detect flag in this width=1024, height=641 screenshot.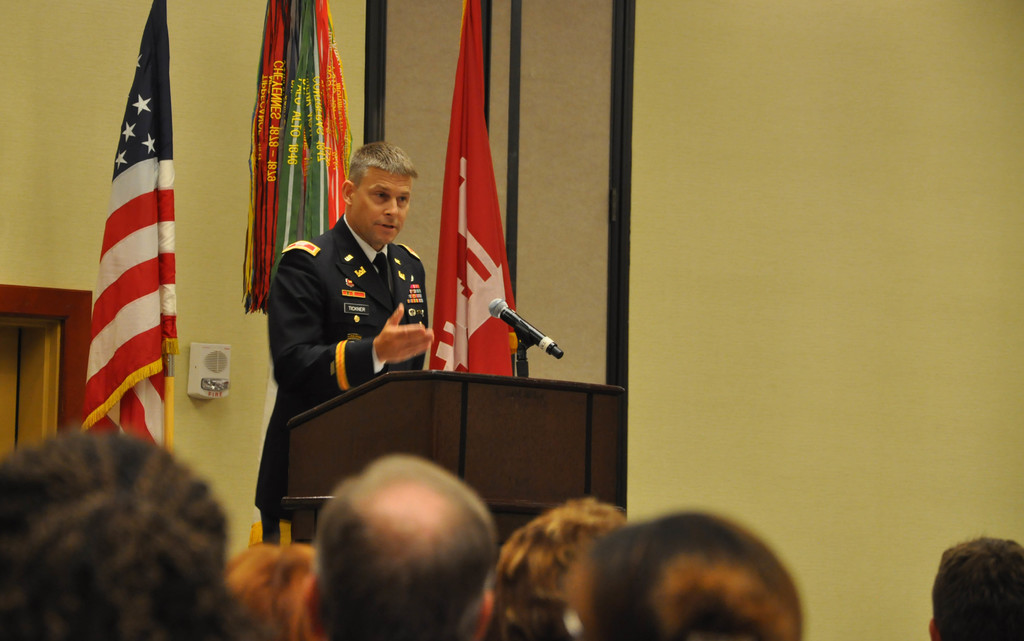
Detection: rect(63, 37, 180, 479).
